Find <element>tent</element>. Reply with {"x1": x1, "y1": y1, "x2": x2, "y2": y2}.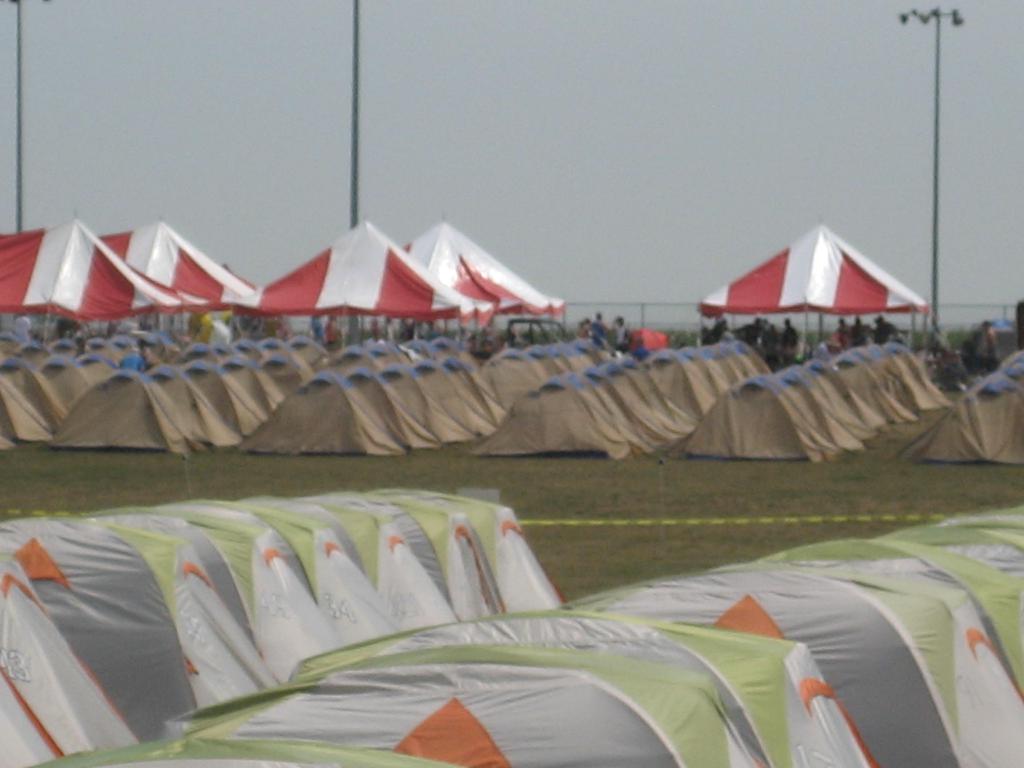
{"x1": 260, "y1": 351, "x2": 305, "y2": 392}.
